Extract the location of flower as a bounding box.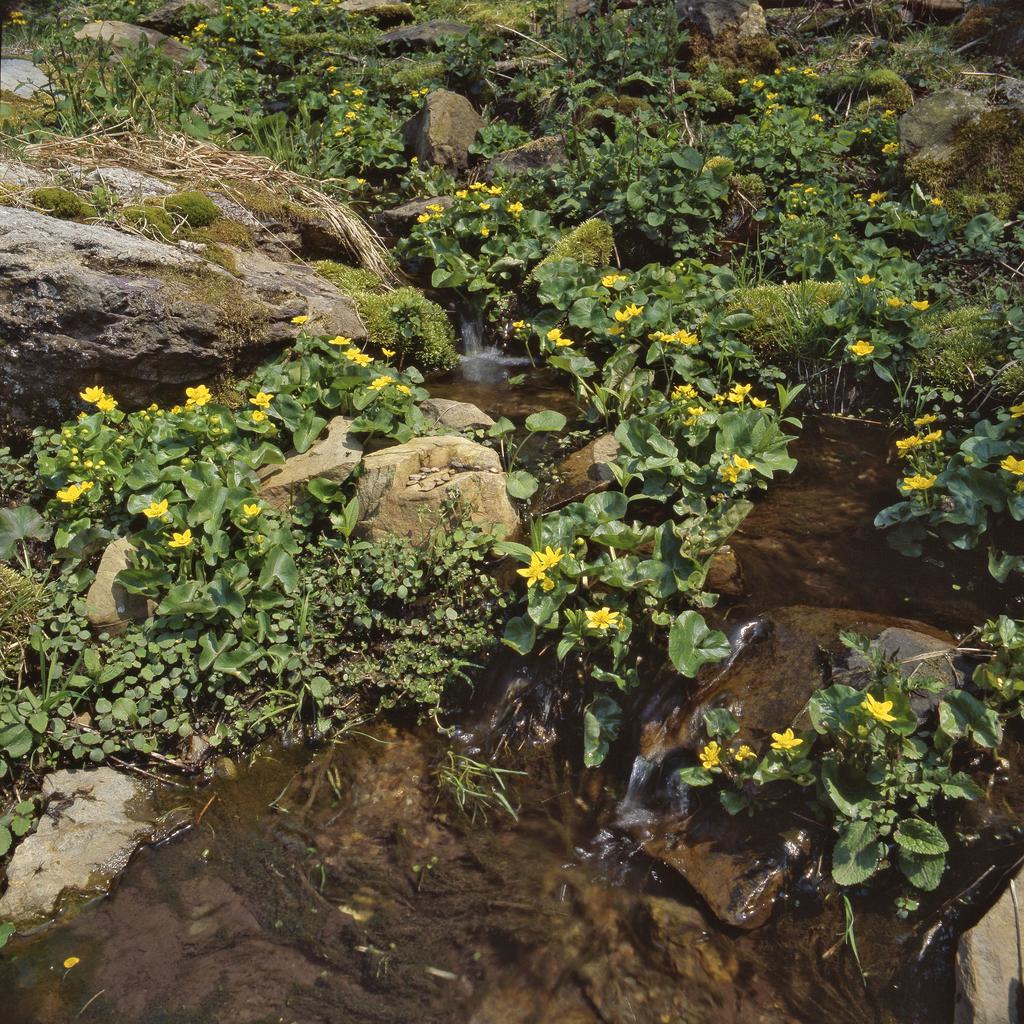
852/337/873/358.
